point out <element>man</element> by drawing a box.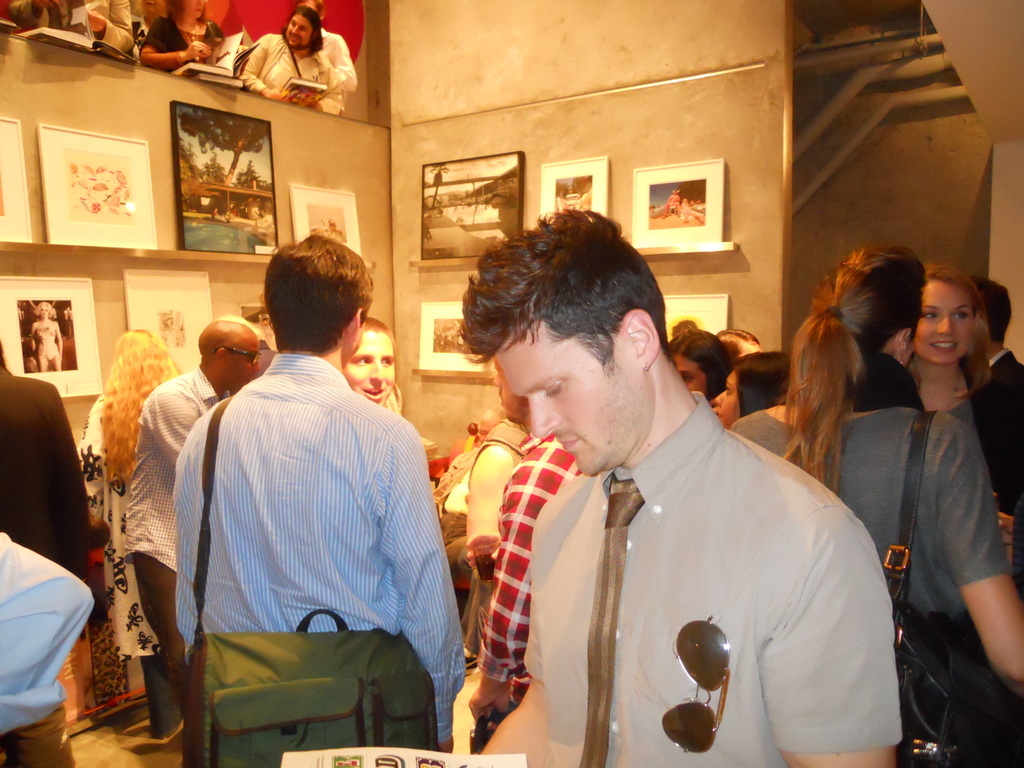
<region>152, 222, 463, 759</region>.
